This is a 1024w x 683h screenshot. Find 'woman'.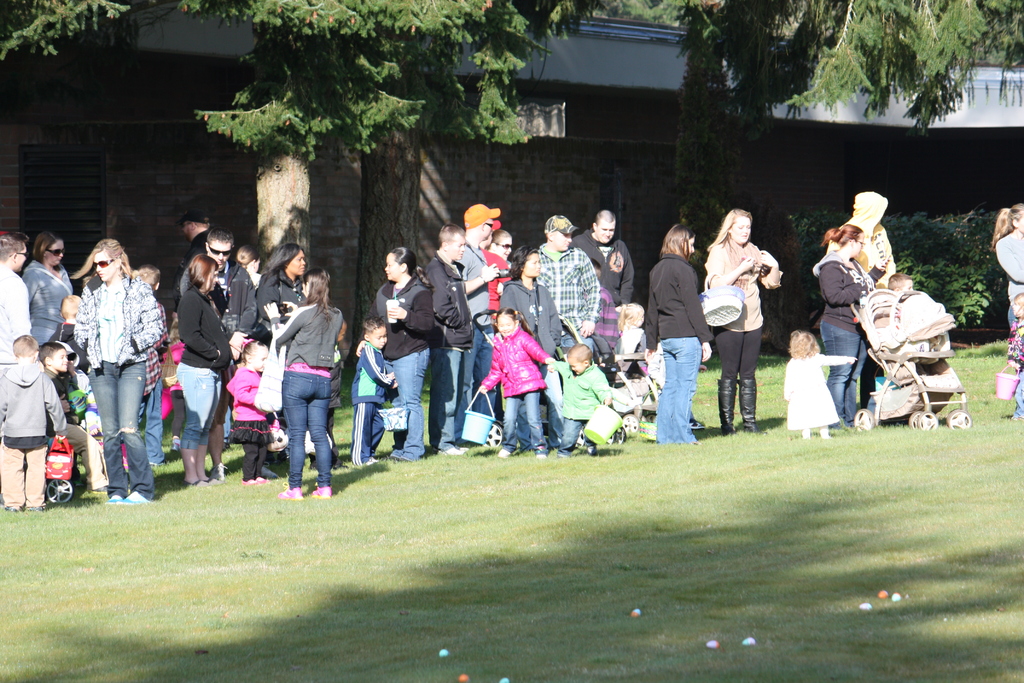
Bounding box: [left=355, top=247, right=435, bottom=459].
